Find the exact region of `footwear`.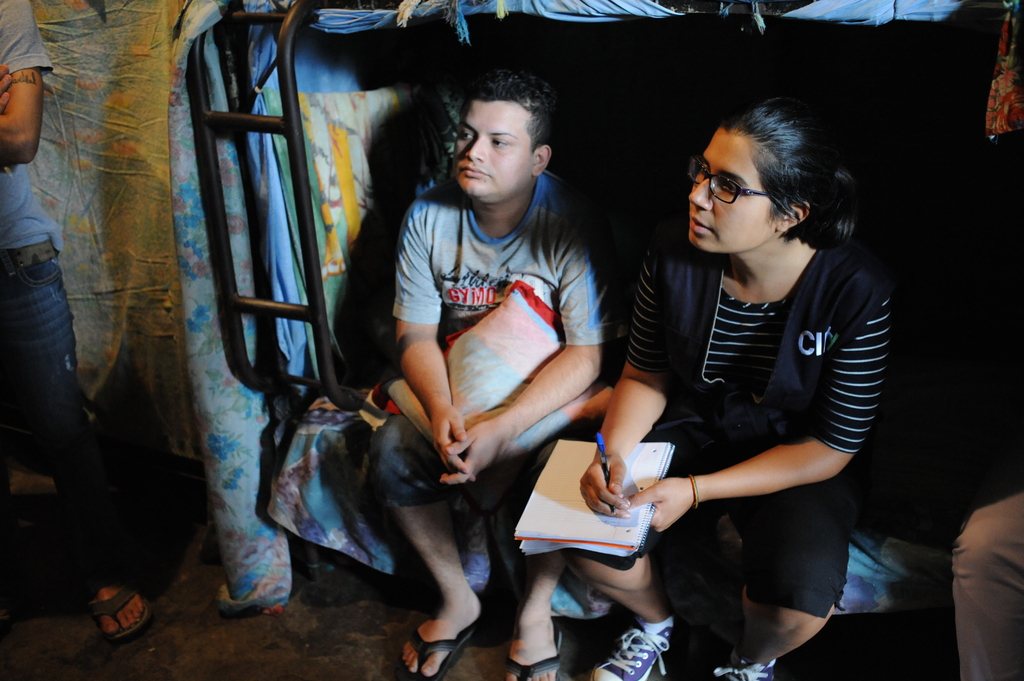
Exact region: 76:581:152:656.
